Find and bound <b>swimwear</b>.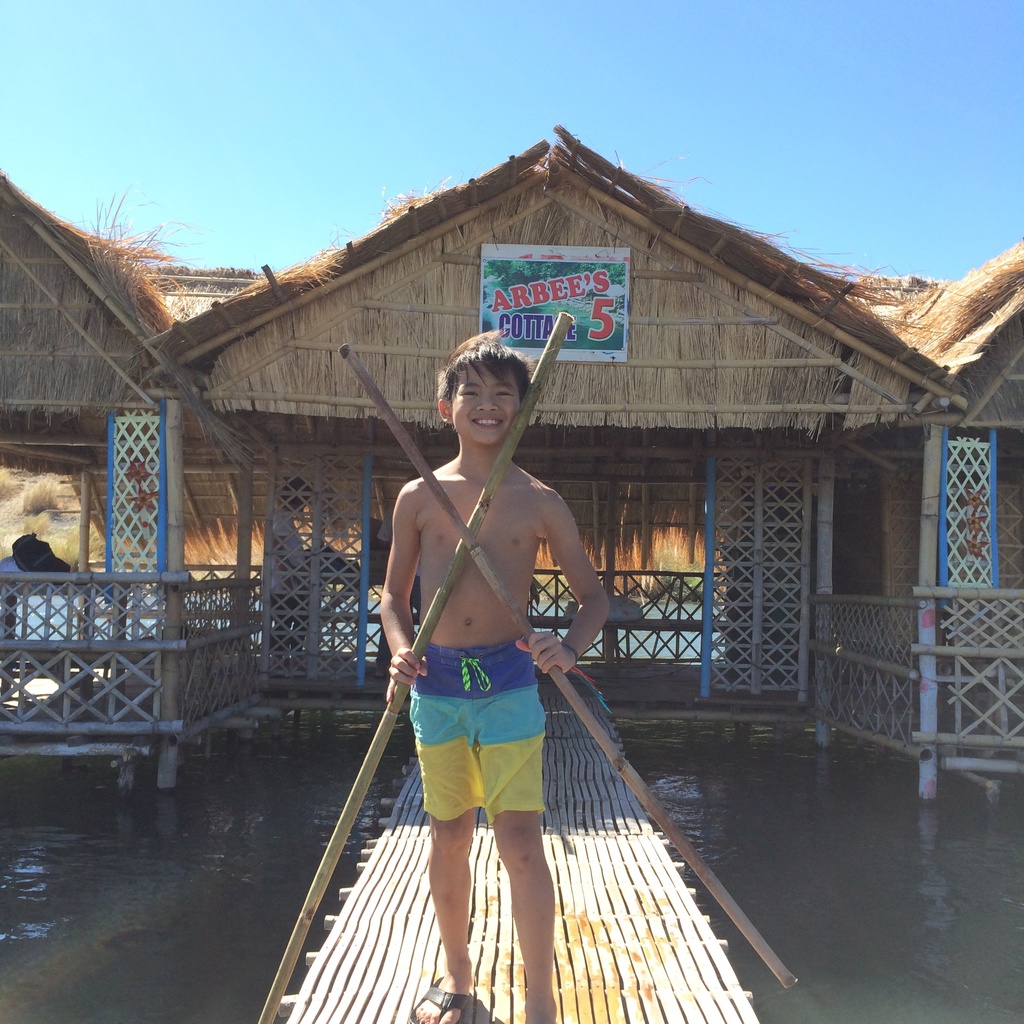
Bound: <bbox>412, 640, 547, 823</bbox>.
